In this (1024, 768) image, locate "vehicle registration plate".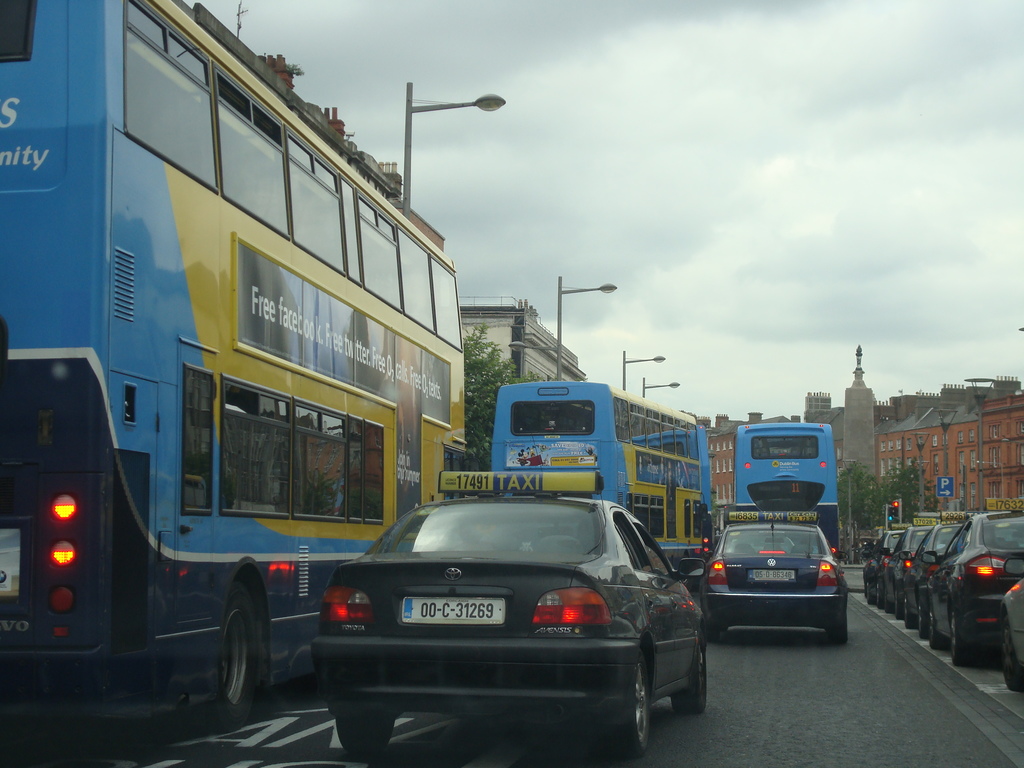
Bounding box: box=[749, 568, 796, 582].
